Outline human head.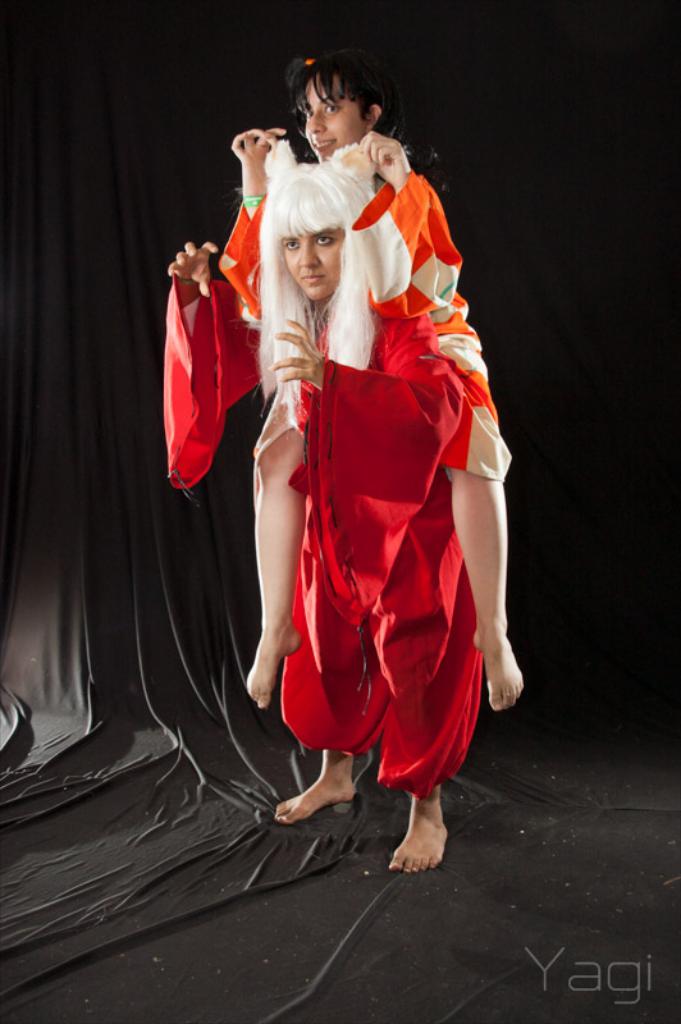
Outline: x1=266, y1=164, x2=369, y2=305.
